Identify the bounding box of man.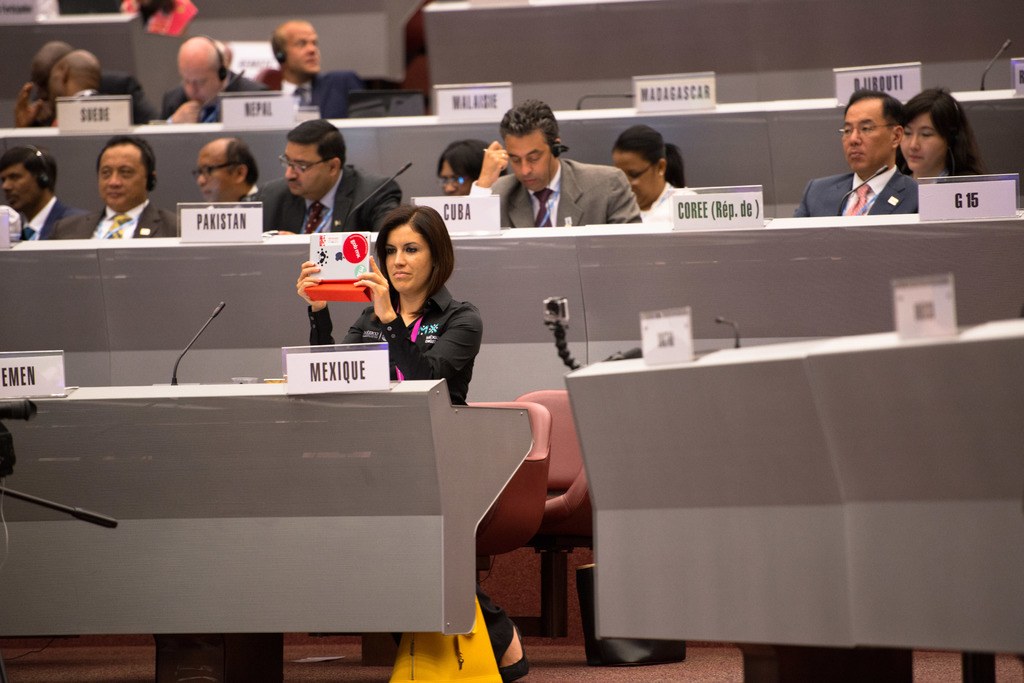
region(196, 134, 265, 214).
